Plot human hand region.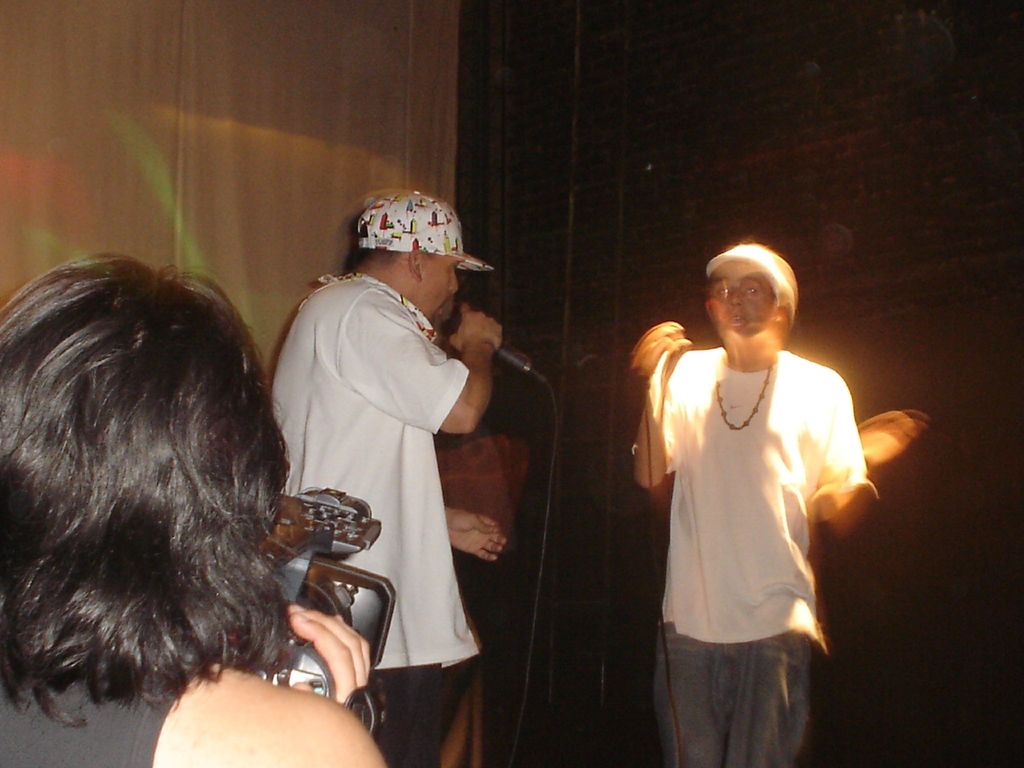
Plotted at pyautogui.locateOnScreen(857, 413, 926, 486).
